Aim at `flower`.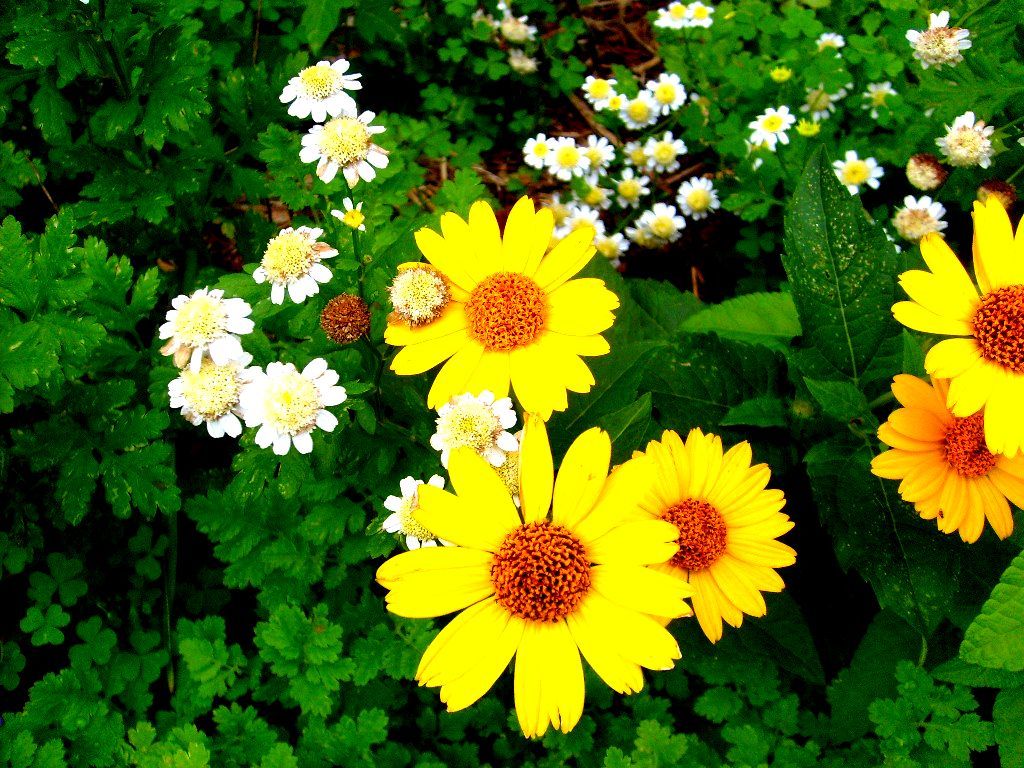
Aimed at x1=328, y1=194, x2=371, y2=225.
